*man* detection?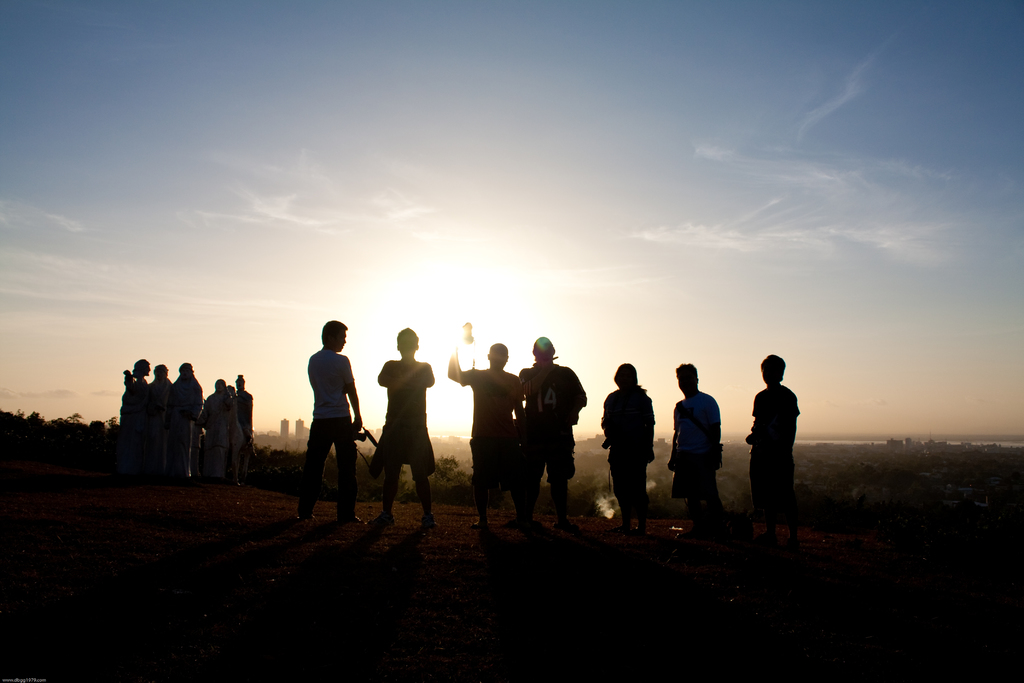
(744,352,808,530)
